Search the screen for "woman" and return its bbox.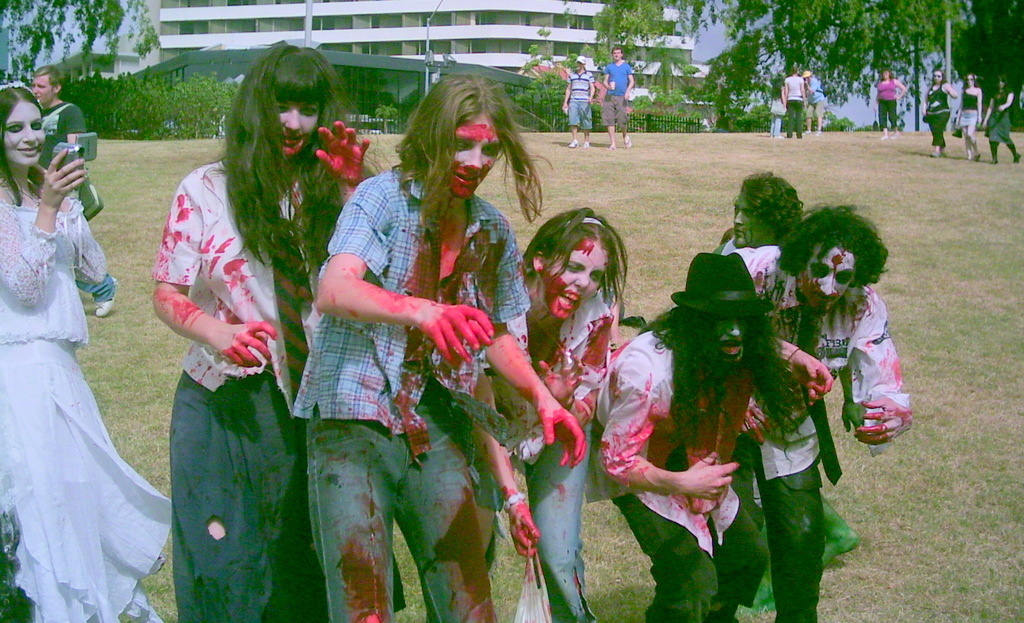
Found: (x1=420, y1=200, x2=637, y2=622).
